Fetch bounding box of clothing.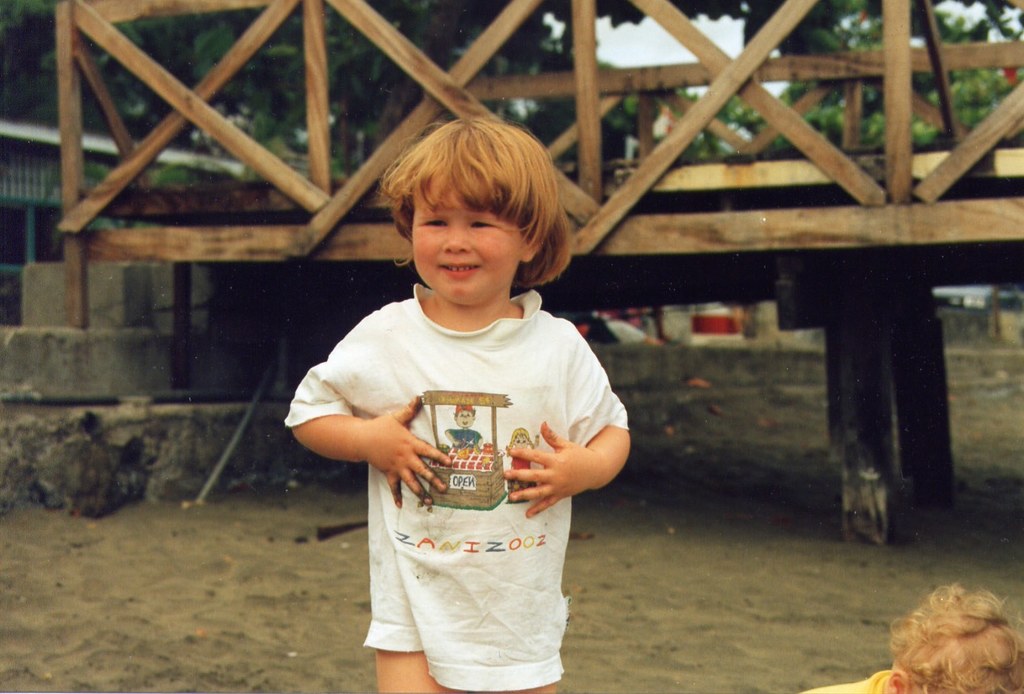
Bbox: [x1=313, y1=235, x2=622, y2=641].
